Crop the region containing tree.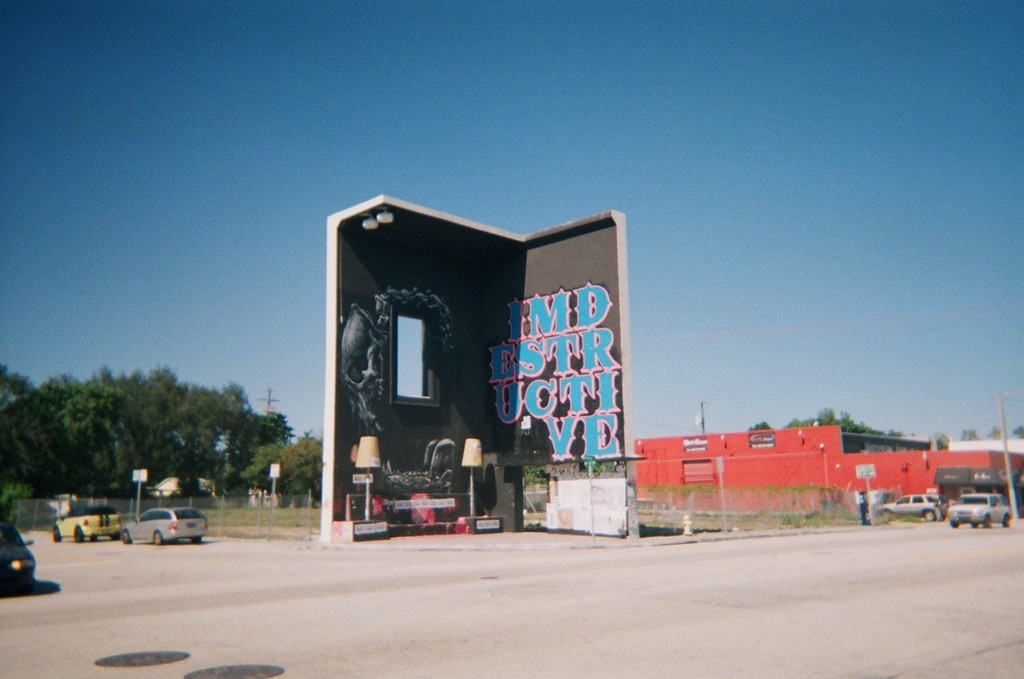
Crop region: region(180, 379, 245, 483).
